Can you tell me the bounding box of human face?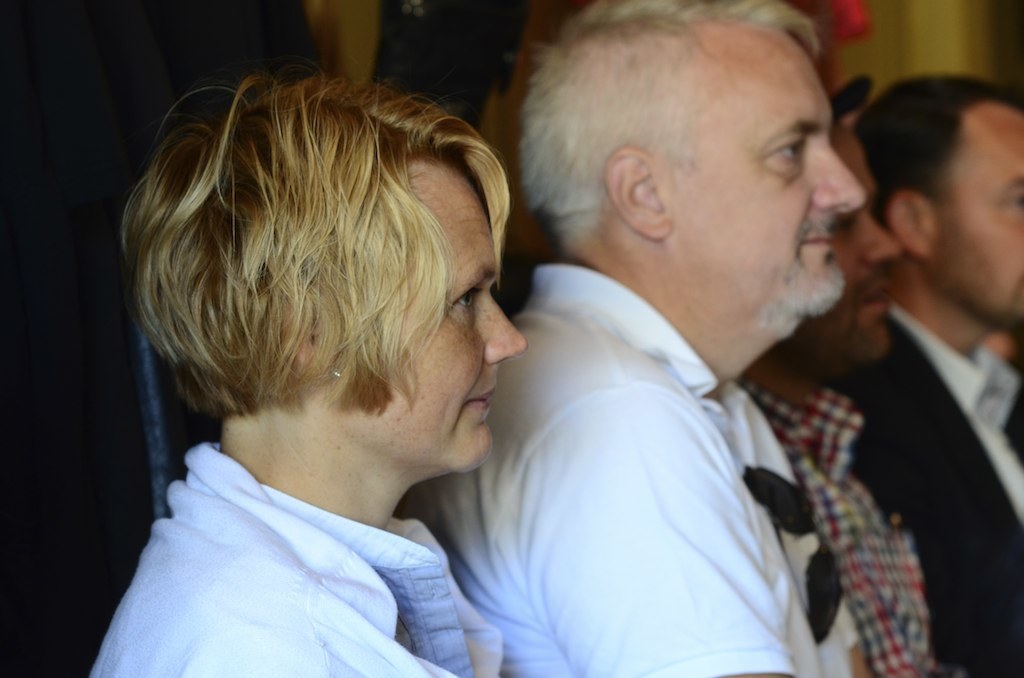
343,163,530,471.
